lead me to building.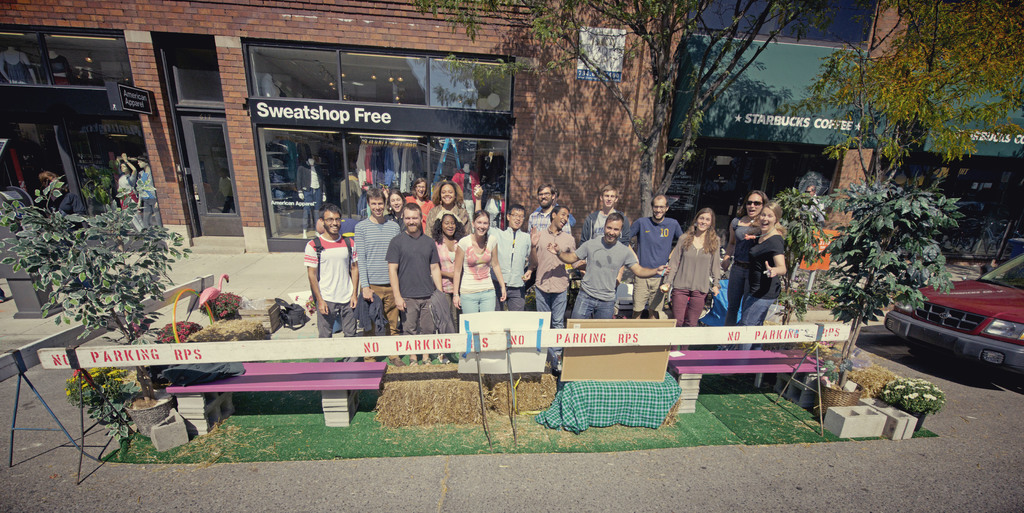
Lead to box=[0, 0, 1023, 251].
